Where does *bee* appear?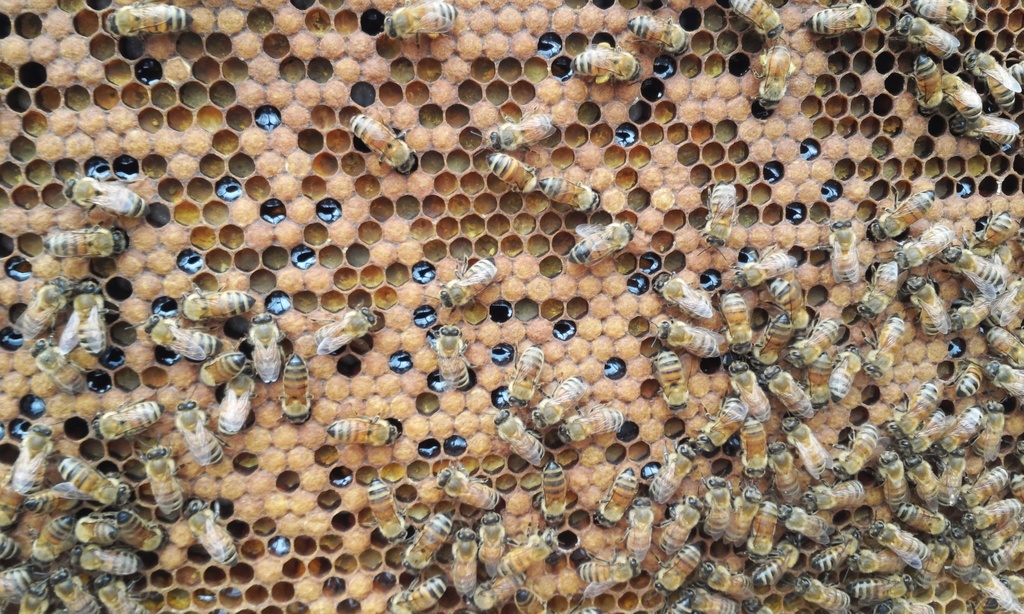
Appears at box(24, 496, 92, 560).
